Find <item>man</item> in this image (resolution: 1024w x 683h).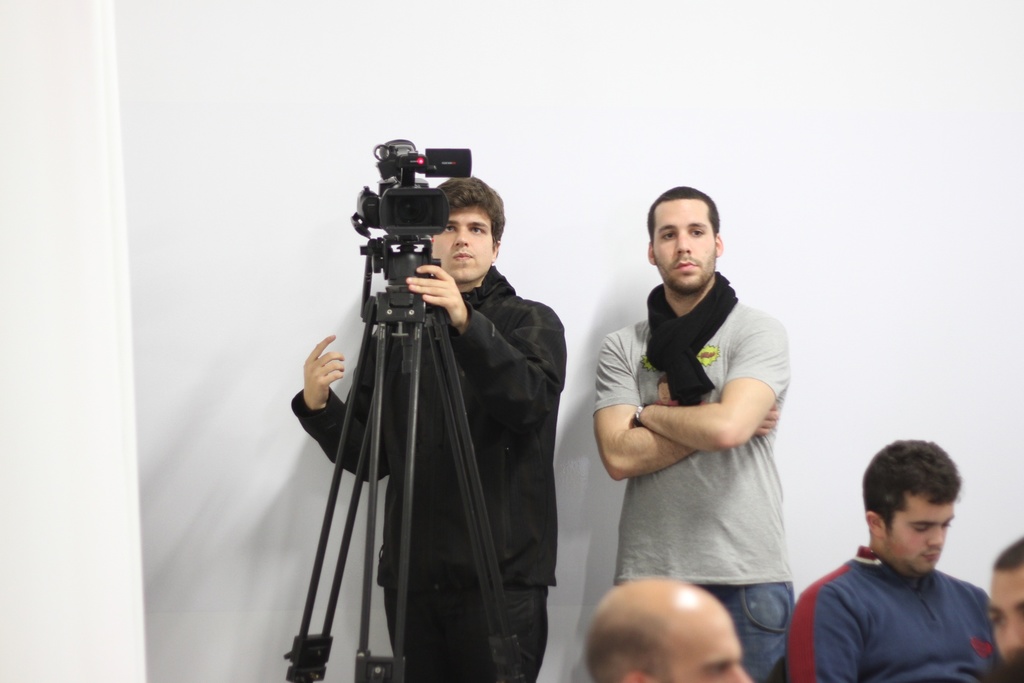
289/172/568/682.
